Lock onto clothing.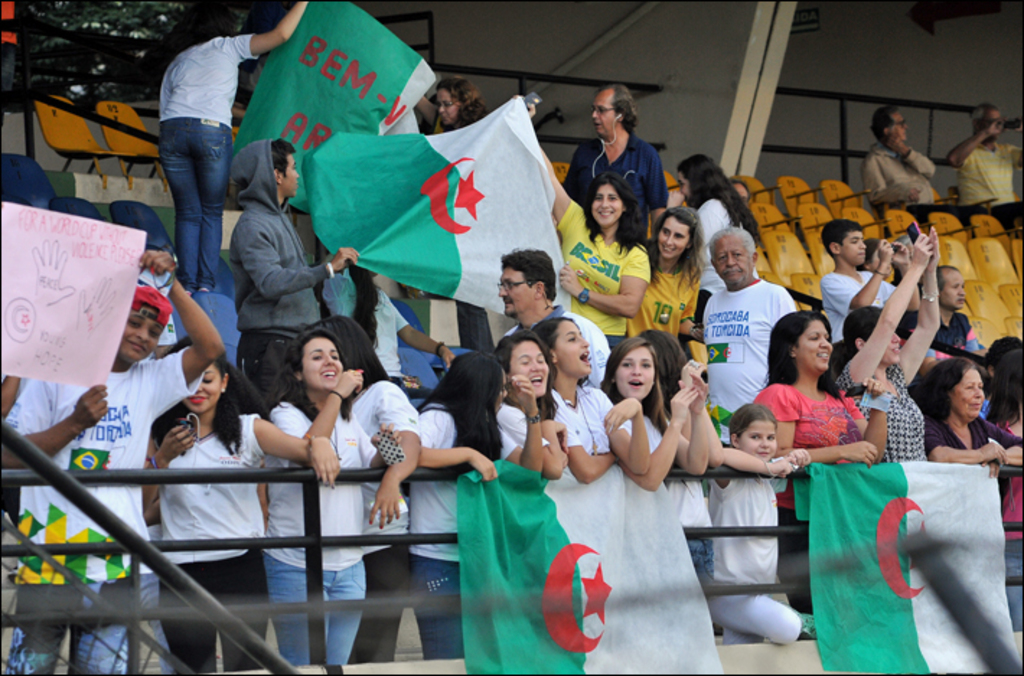
Locked: pyautogui.locateOnScreen(956, 133, 1023, 206).
